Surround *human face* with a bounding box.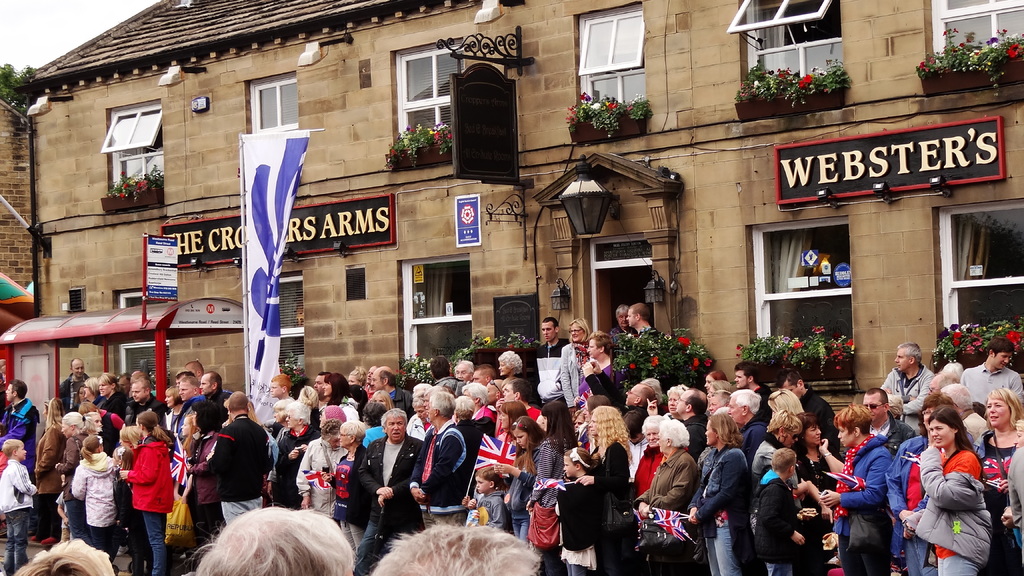
select_region(571, 324, 584, 340).
